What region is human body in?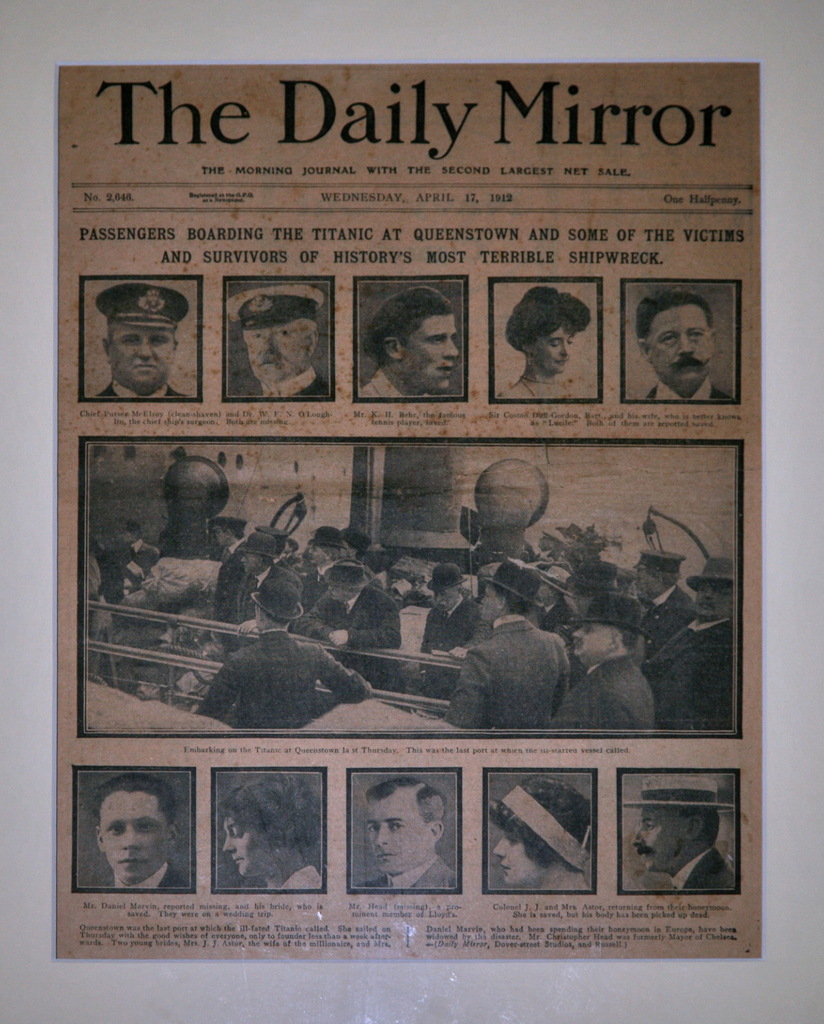
rect(360, 287, 459, 401).
